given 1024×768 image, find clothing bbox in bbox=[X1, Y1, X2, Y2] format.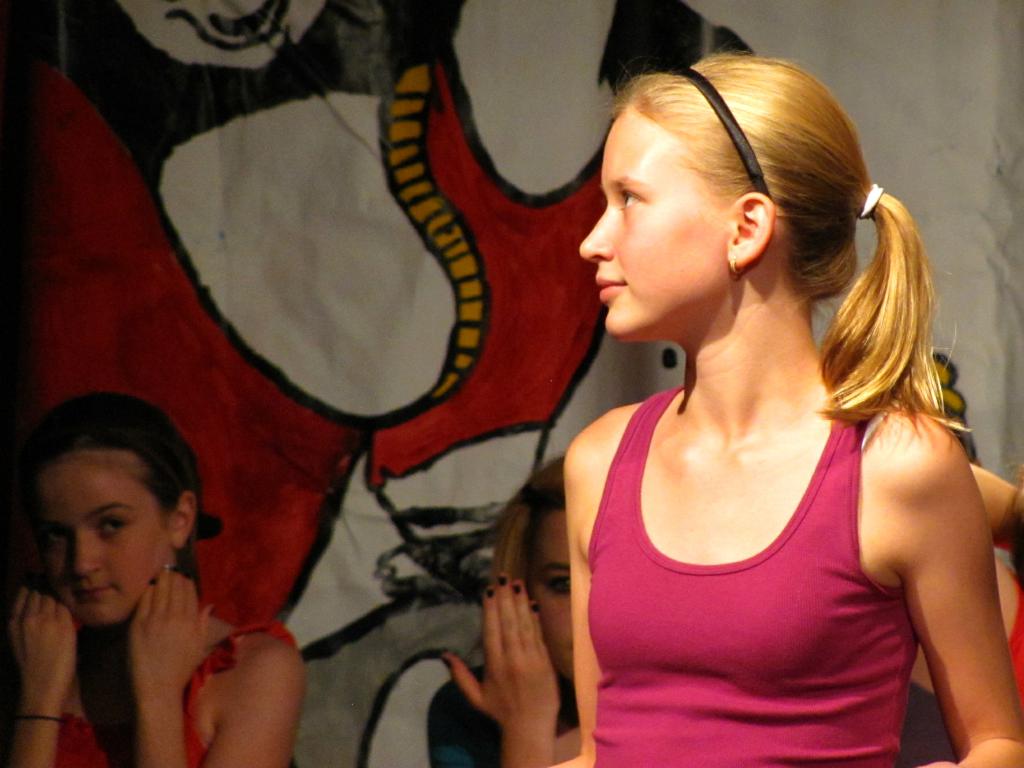
bbox=[561, 309, 963, 762].
